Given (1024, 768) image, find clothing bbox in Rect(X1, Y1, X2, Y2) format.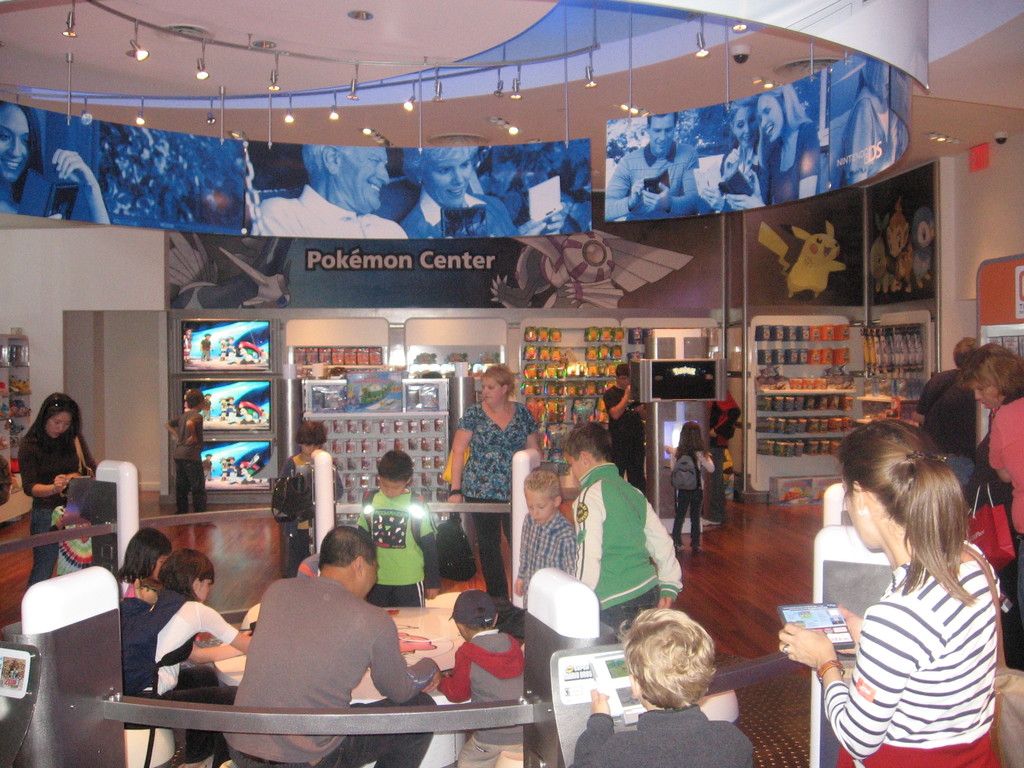
Rect(571, 704, 751, 767).
